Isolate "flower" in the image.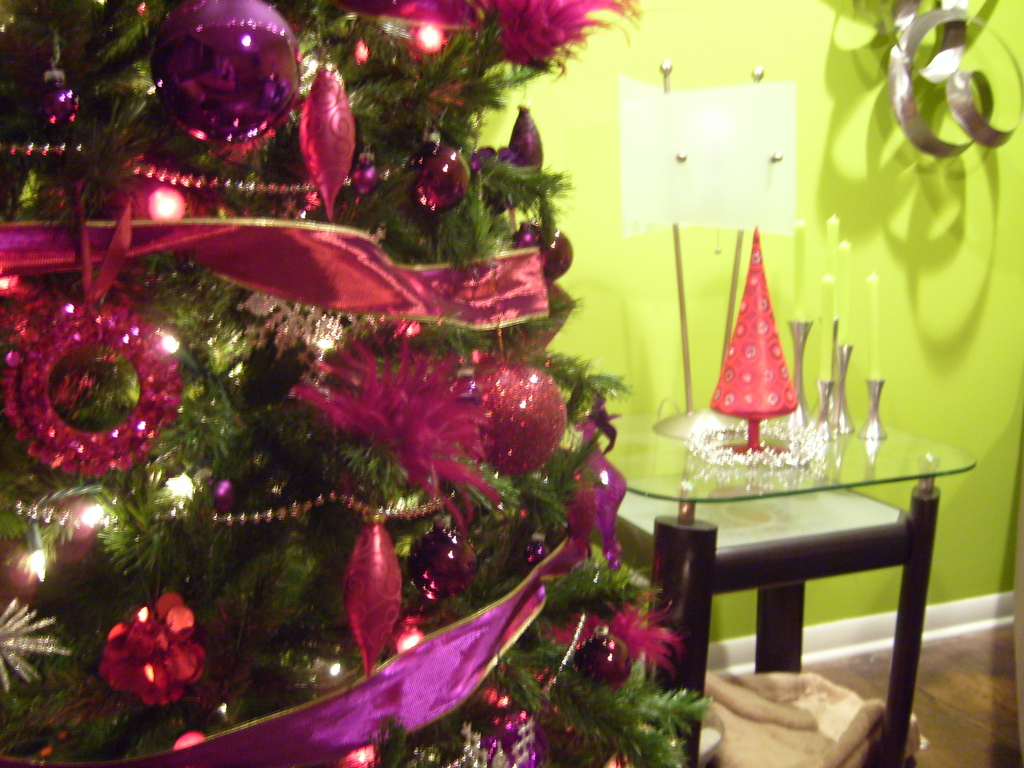
Isolated region: [278, 326, 501, 552].
